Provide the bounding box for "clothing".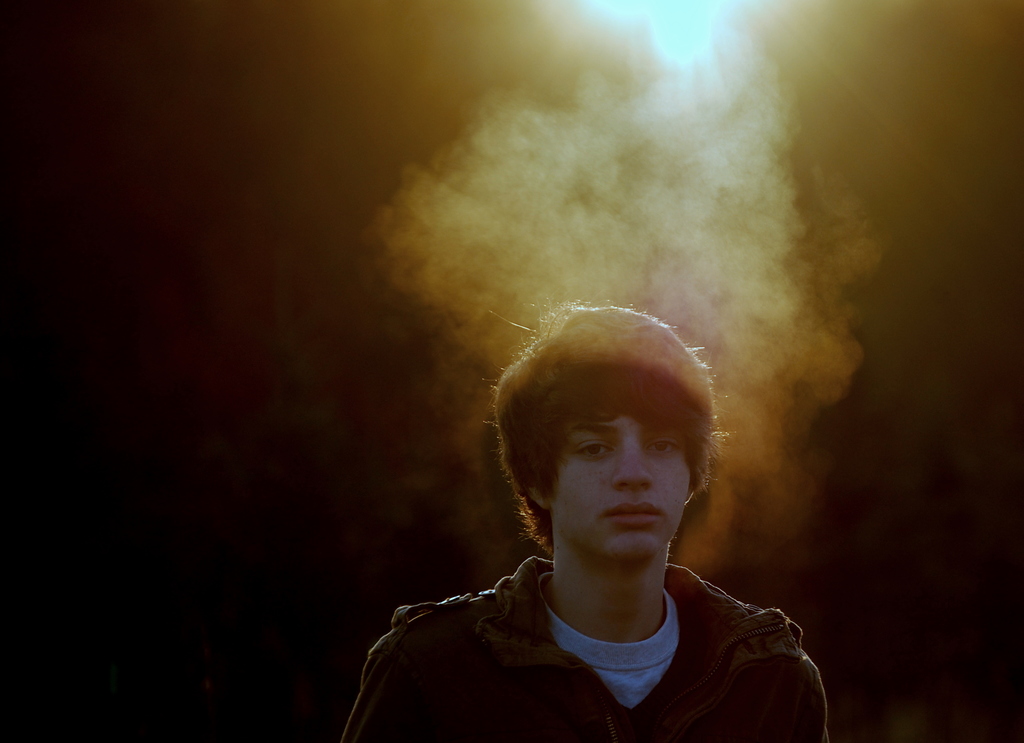
region(389, 541, 794, 720).
